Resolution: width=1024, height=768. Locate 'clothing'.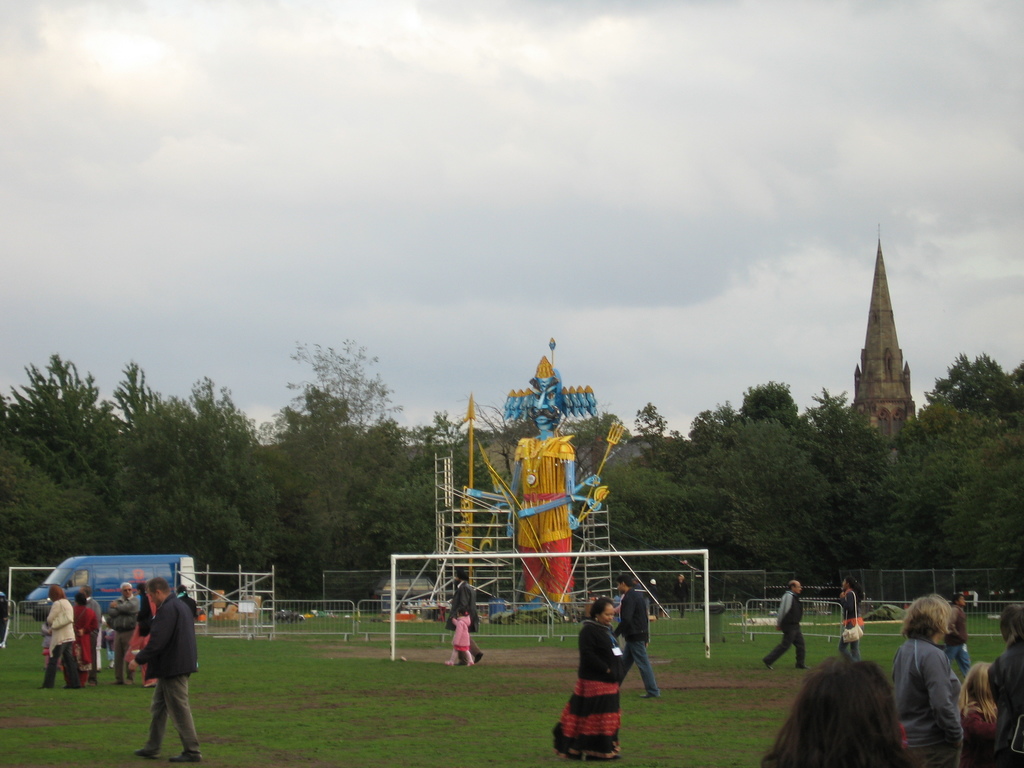
(838,588,861,655).
